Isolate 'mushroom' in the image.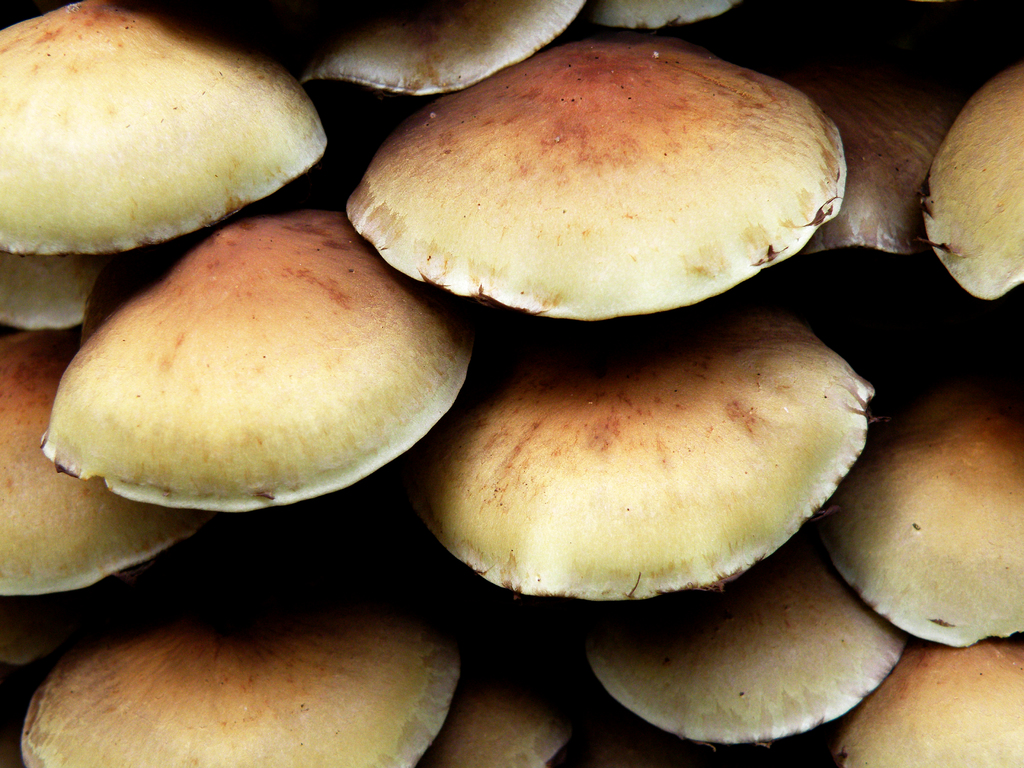
Isolated region: locate(751, 97, 943, 282).
